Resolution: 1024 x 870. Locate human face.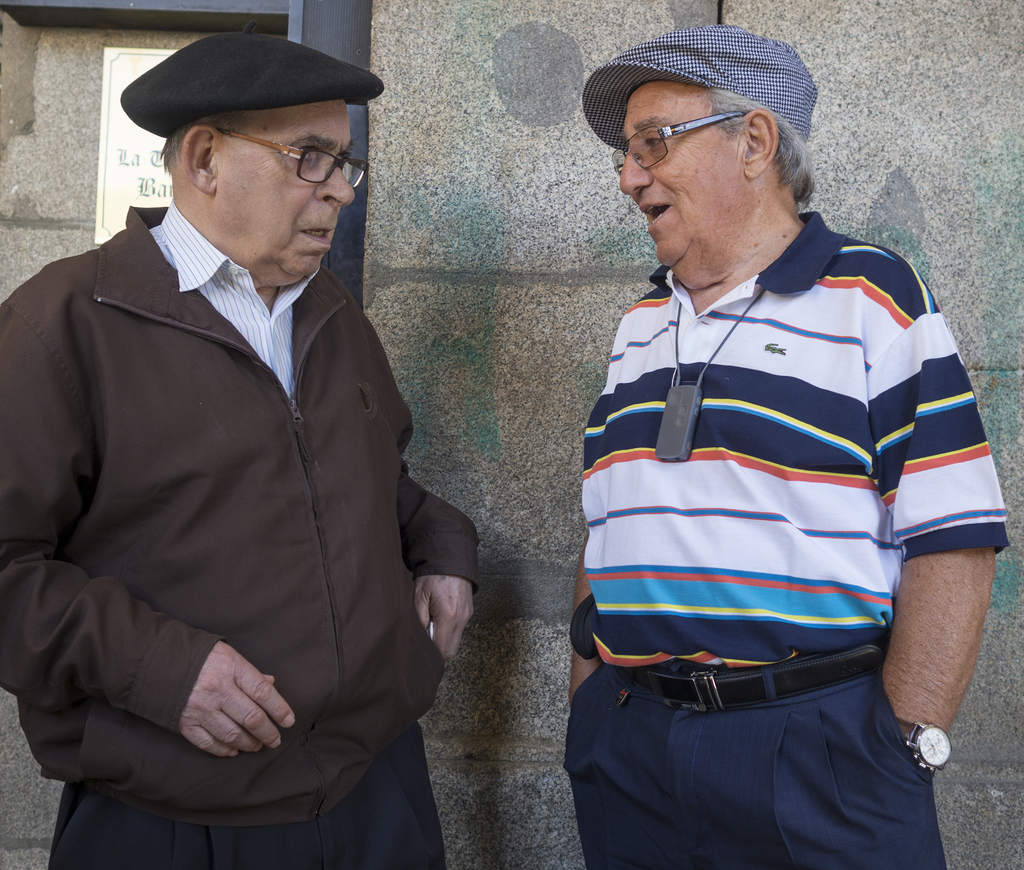
(left=225, top=99, right=353, bottom=279).
